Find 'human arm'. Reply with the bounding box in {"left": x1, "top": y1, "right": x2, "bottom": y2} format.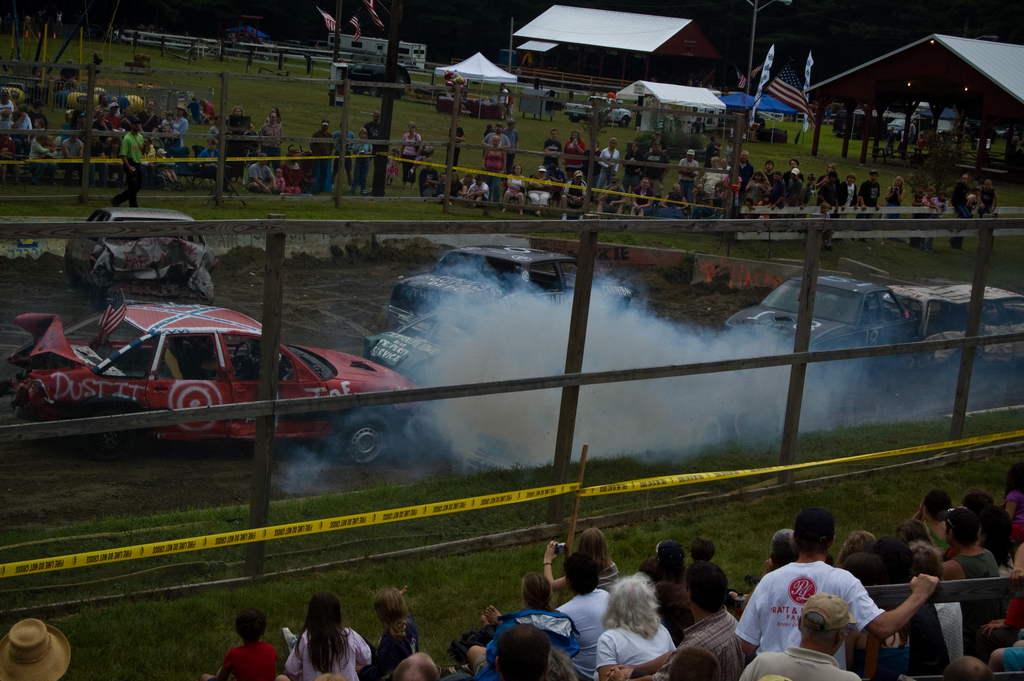
{"left": 486, "top": 625, "right": 498, "bottom": 672}.
